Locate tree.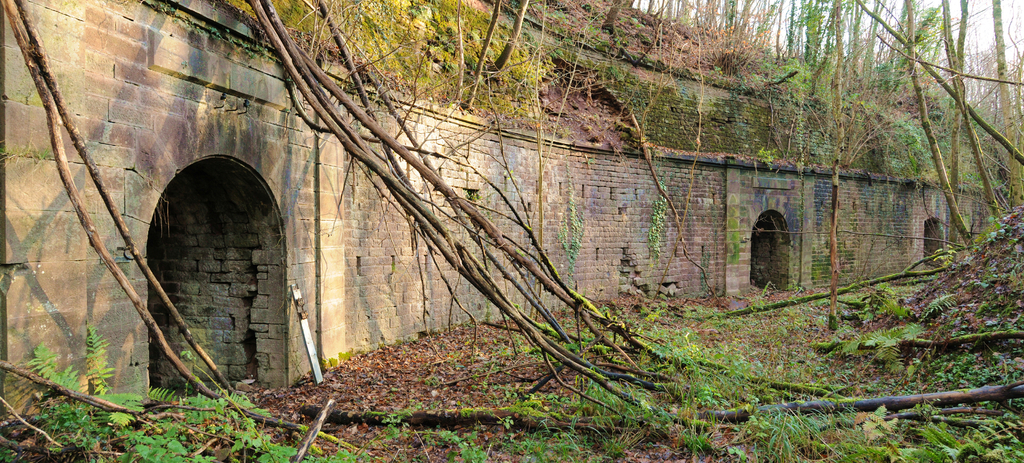
Bounding box: 932, 1, 1004, 235.
